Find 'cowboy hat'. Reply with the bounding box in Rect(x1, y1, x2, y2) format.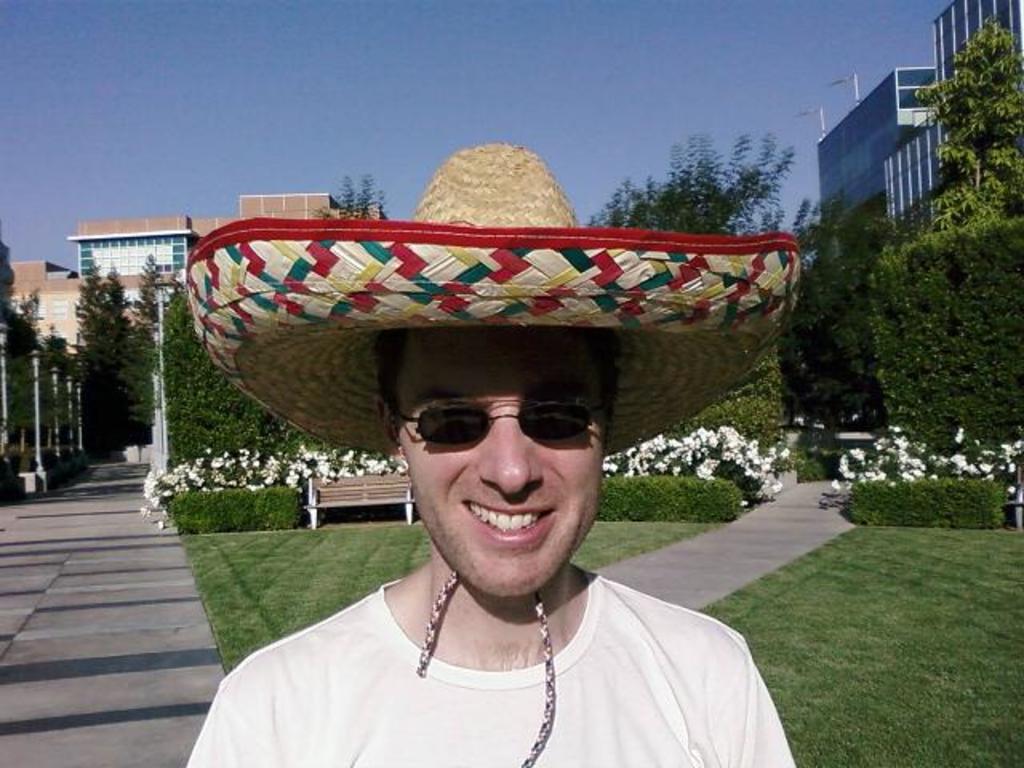
Rect(184, 141, 800, 456).
